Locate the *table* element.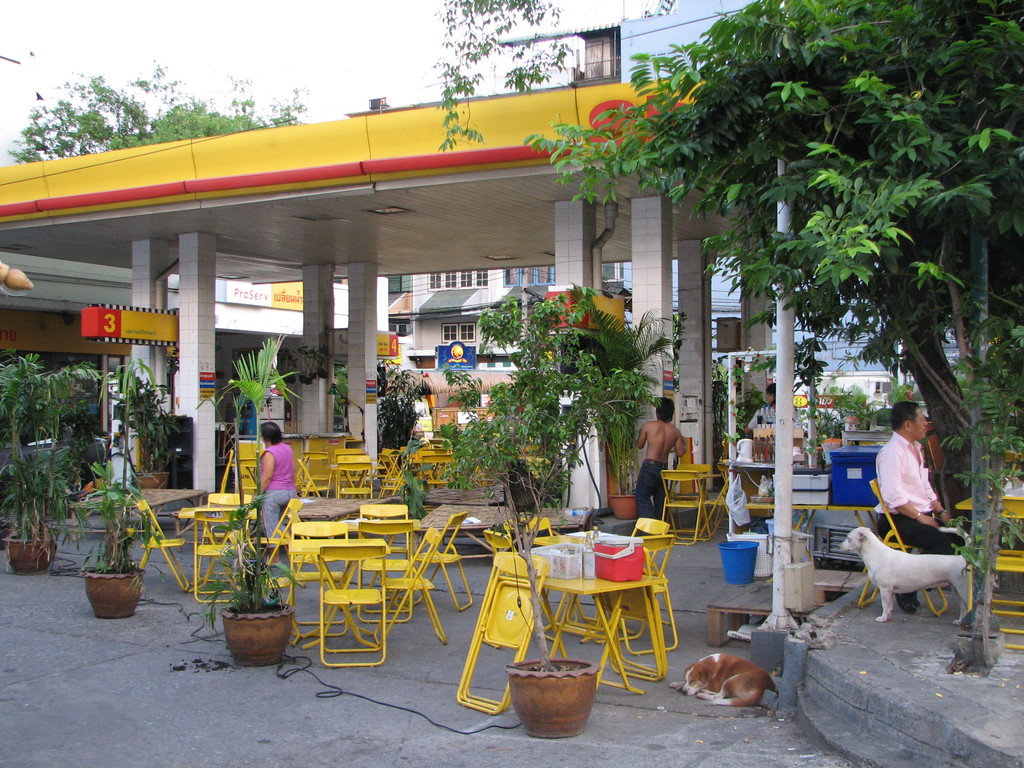
Element bbox: bbox=[945, 491, 1023, 611].
